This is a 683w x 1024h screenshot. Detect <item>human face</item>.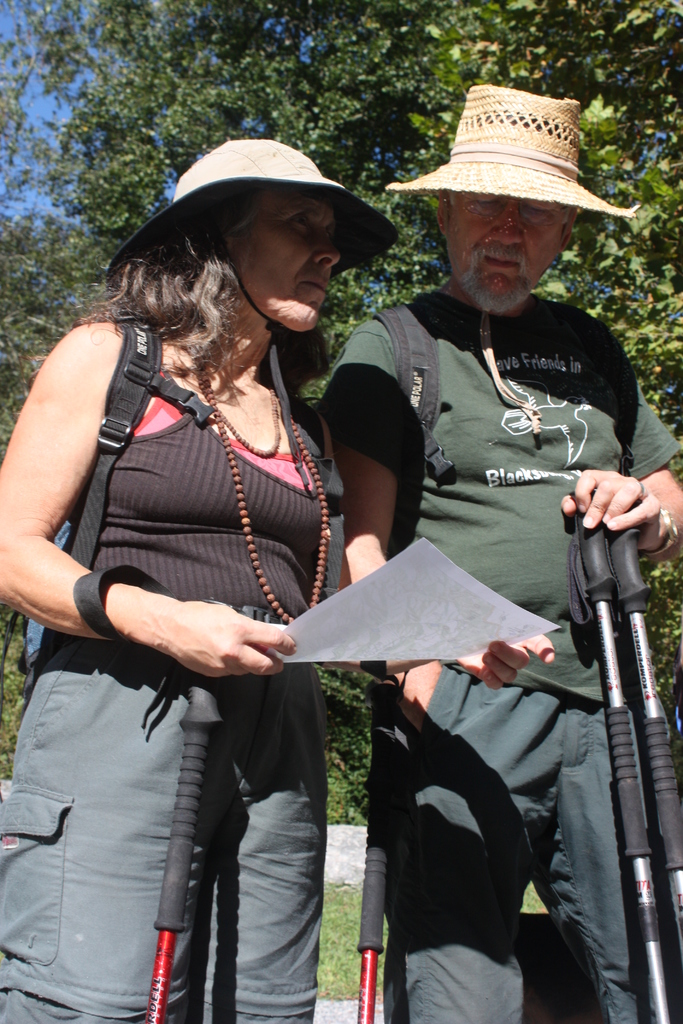
<region>227, 189, 338, 332</region>.
